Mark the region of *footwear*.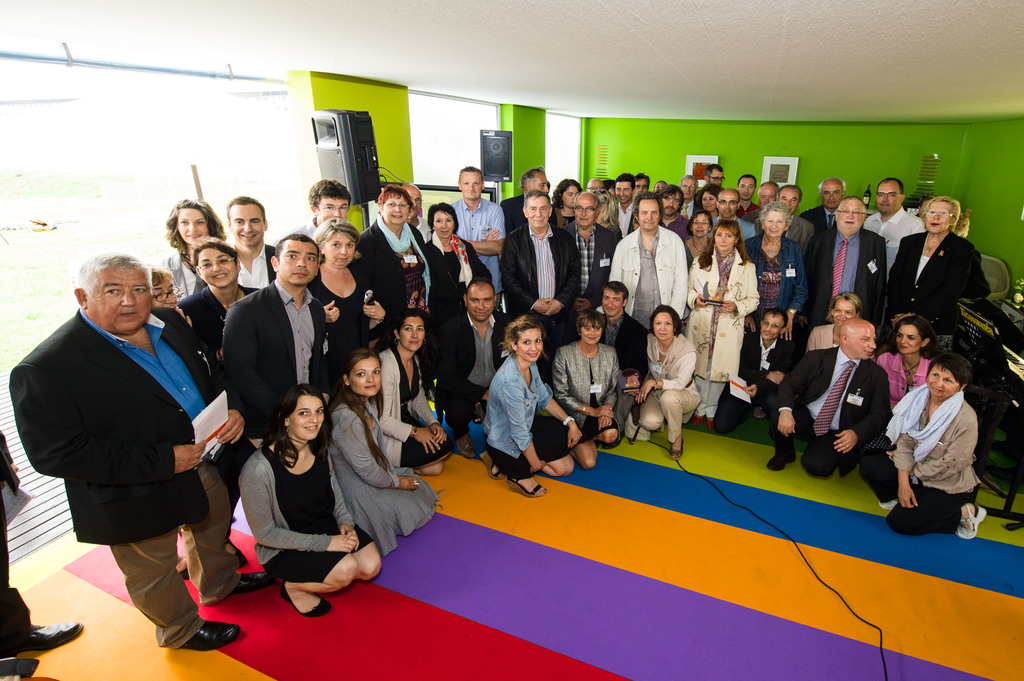
Region: rect(280, 580, 336, 617).
